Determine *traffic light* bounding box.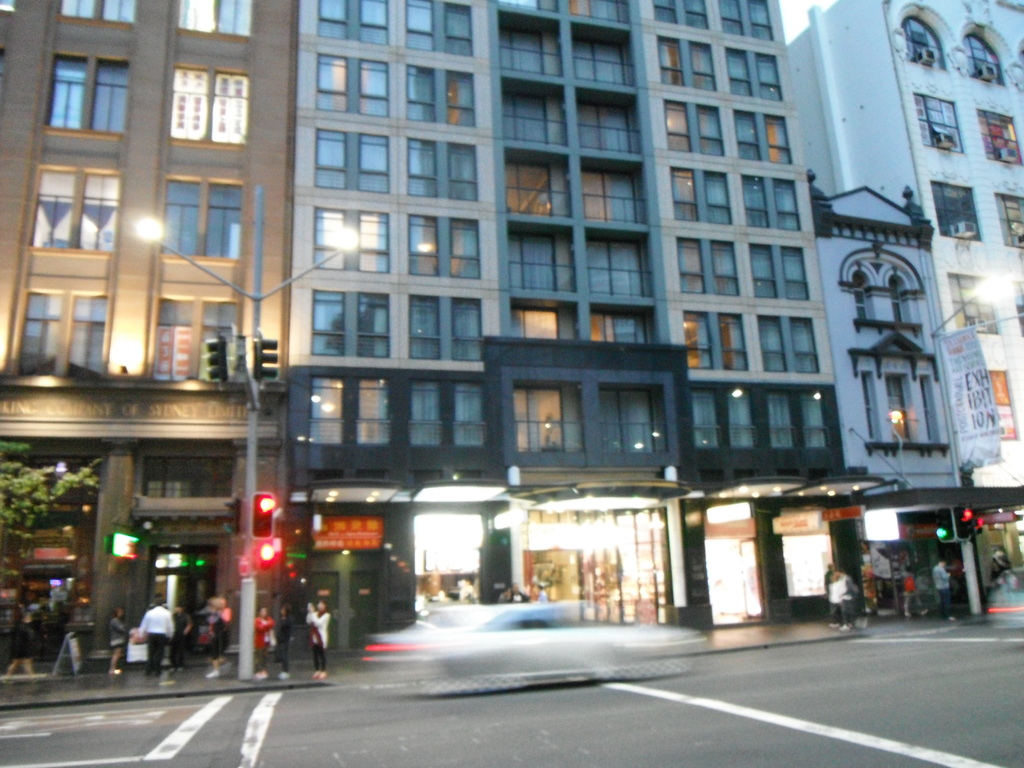
Determined: [x1=252, y1=490, x2=277, y2=540].
